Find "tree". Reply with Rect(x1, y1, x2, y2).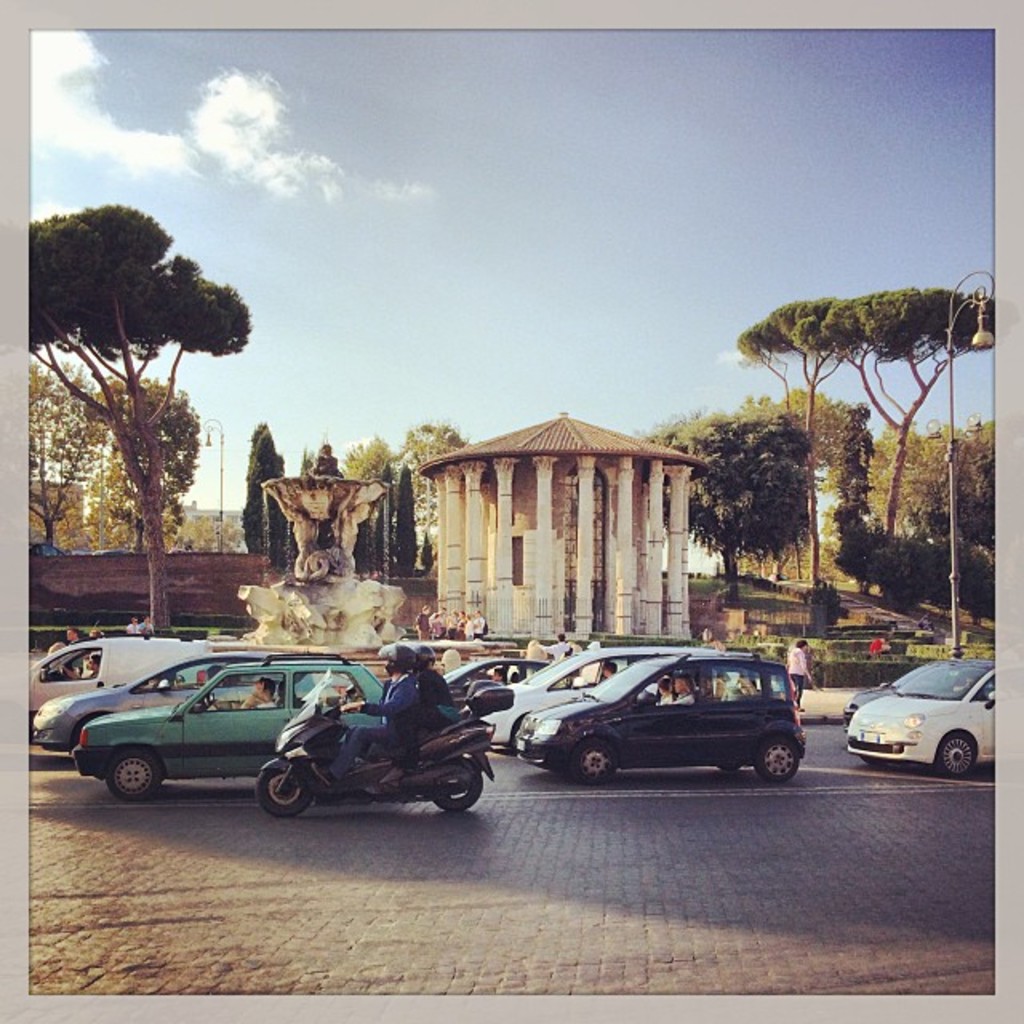
Rect(733, 298, 850, 576).
